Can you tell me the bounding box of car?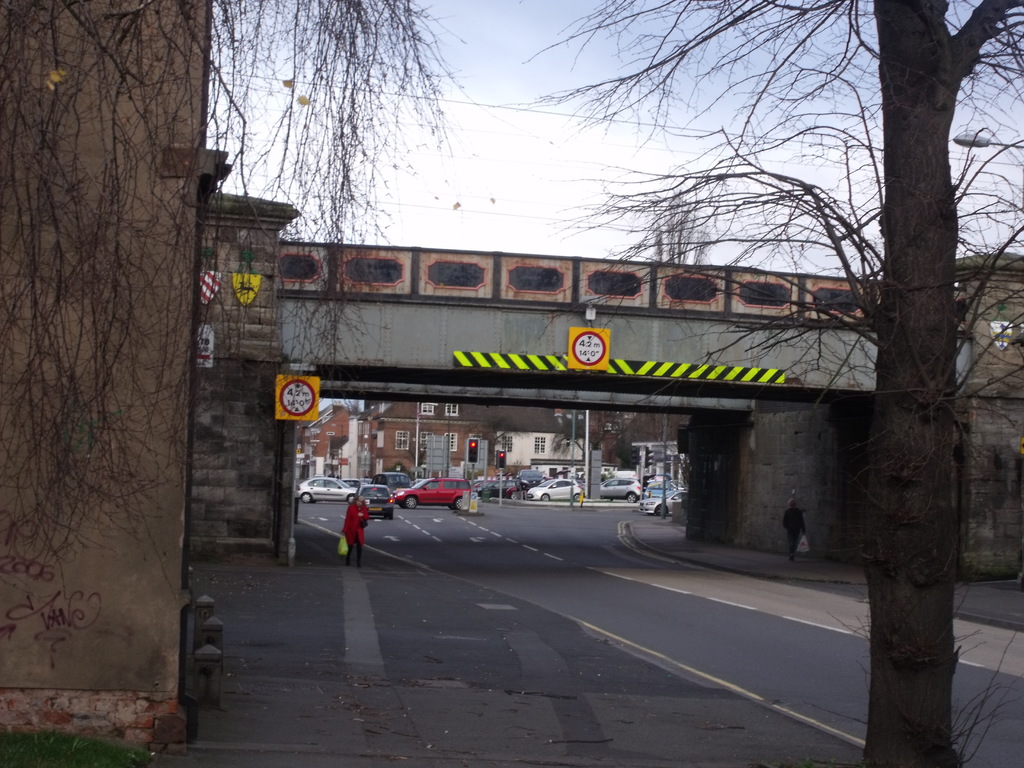
(left=524, top=477, right=583, bottom=504).
